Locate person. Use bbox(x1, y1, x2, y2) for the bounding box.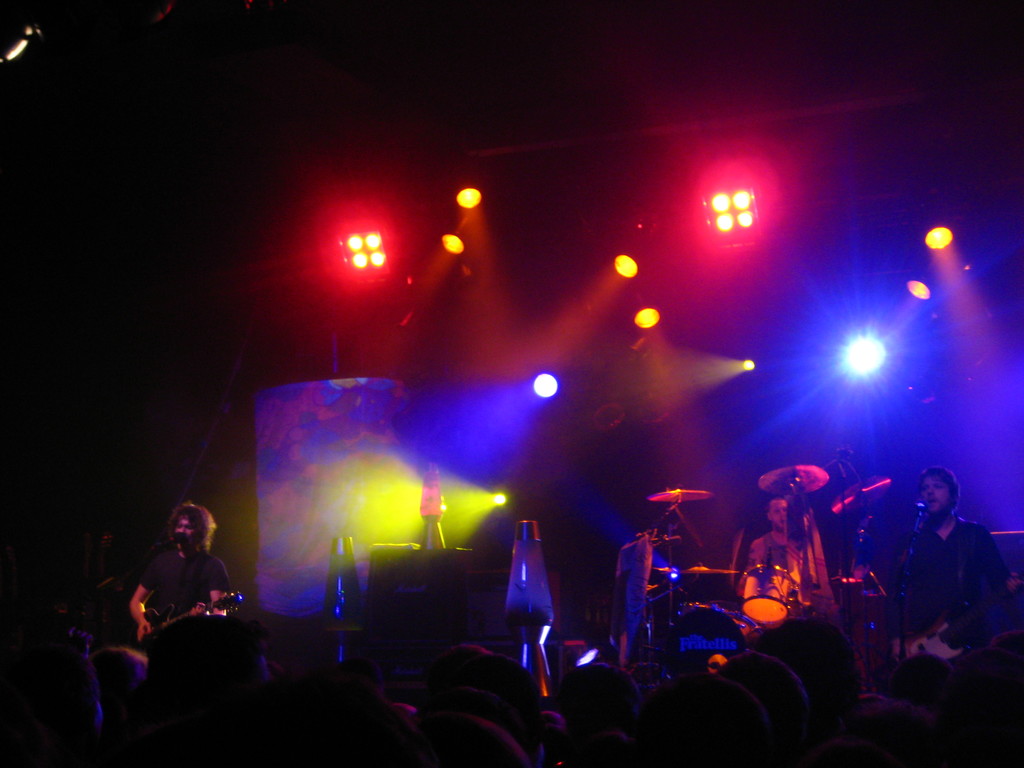
bbox(749, 498, 822, 626).
